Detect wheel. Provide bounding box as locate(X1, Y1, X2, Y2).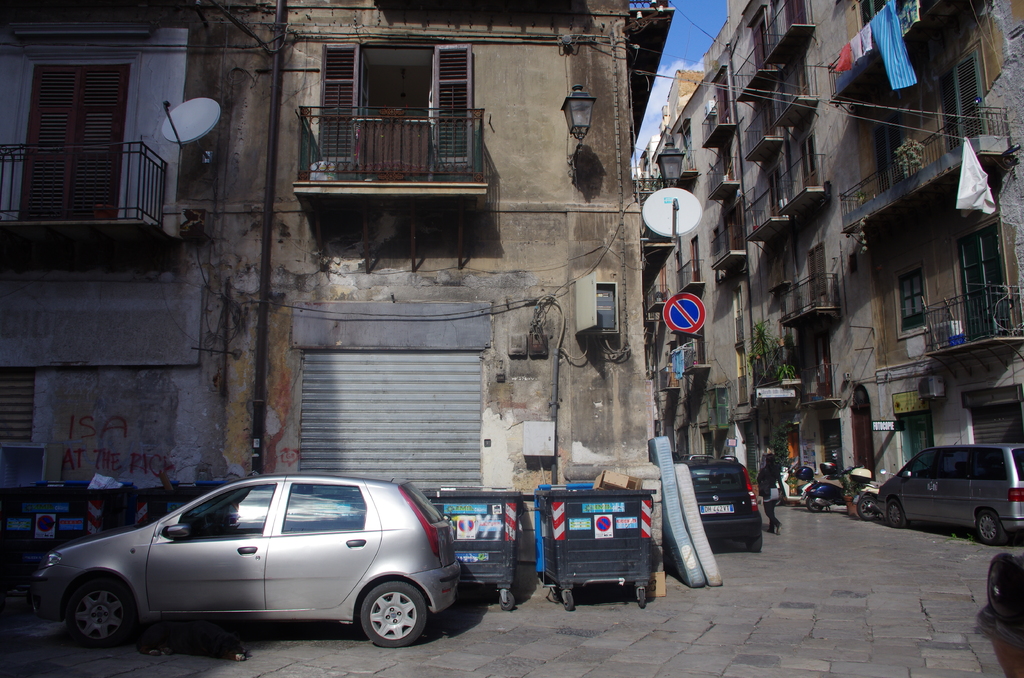
locate(564, 588, 572, 611).
